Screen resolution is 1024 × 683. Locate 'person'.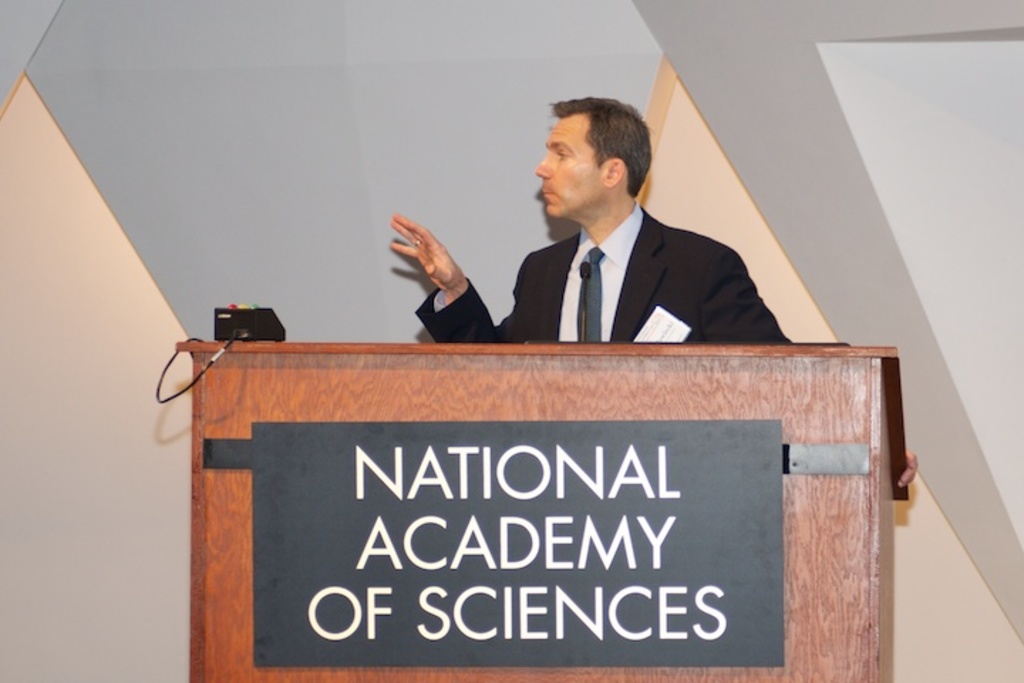
(385, 90, 922, 494).
